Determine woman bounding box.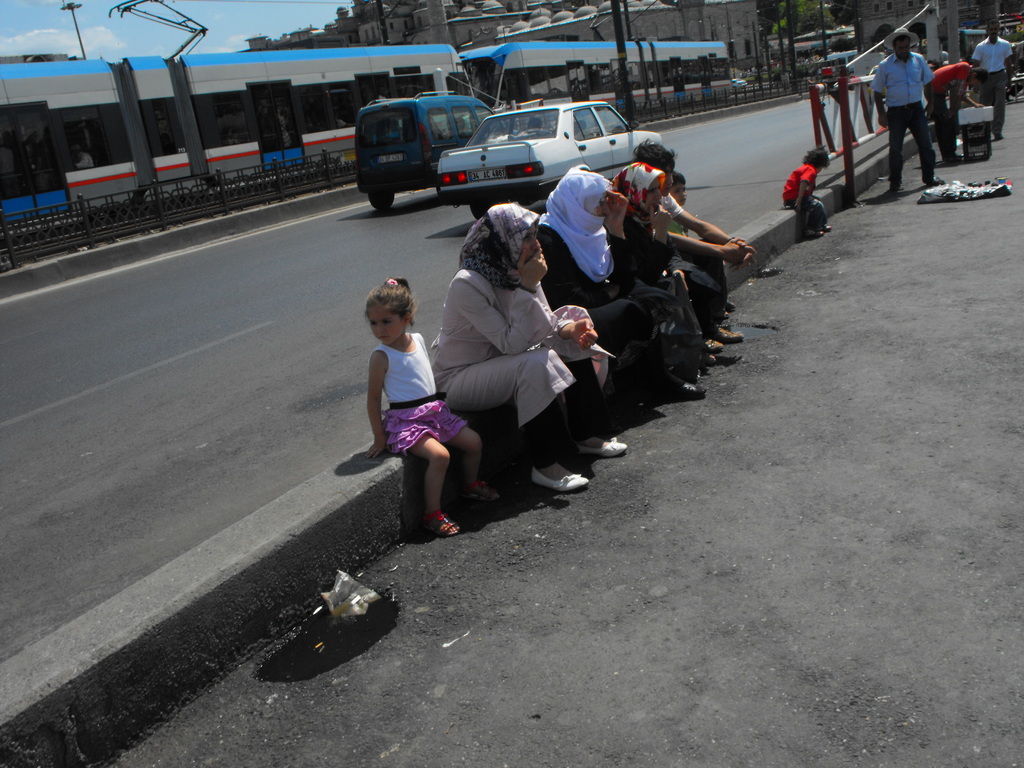
Determined: [618,157,728,371].
